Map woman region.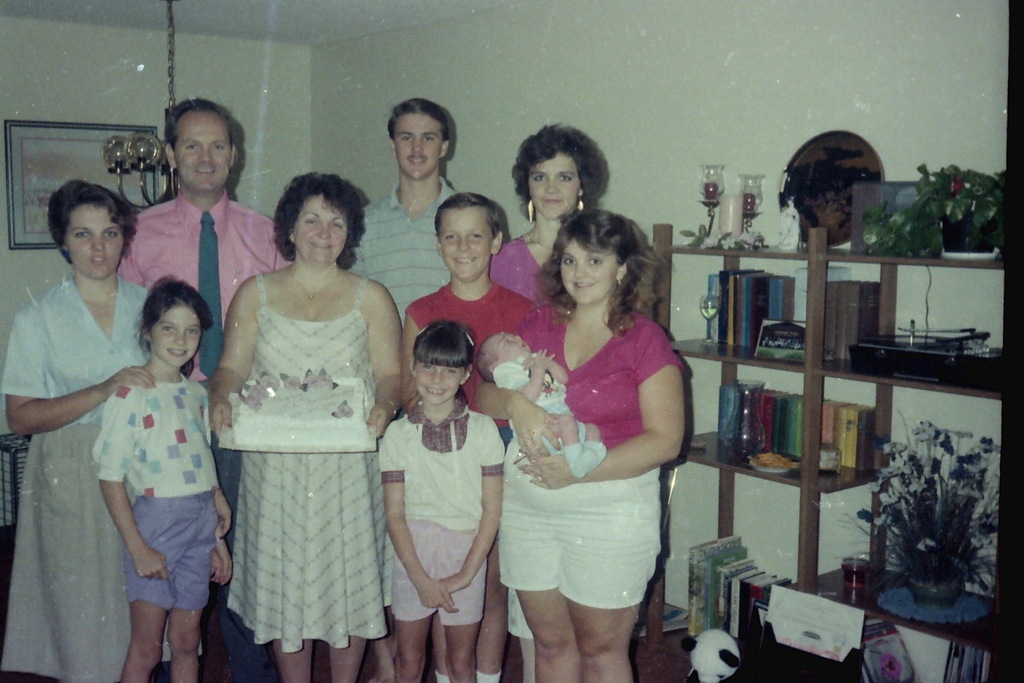
Mapped to box(481, 107, 624, 317).
